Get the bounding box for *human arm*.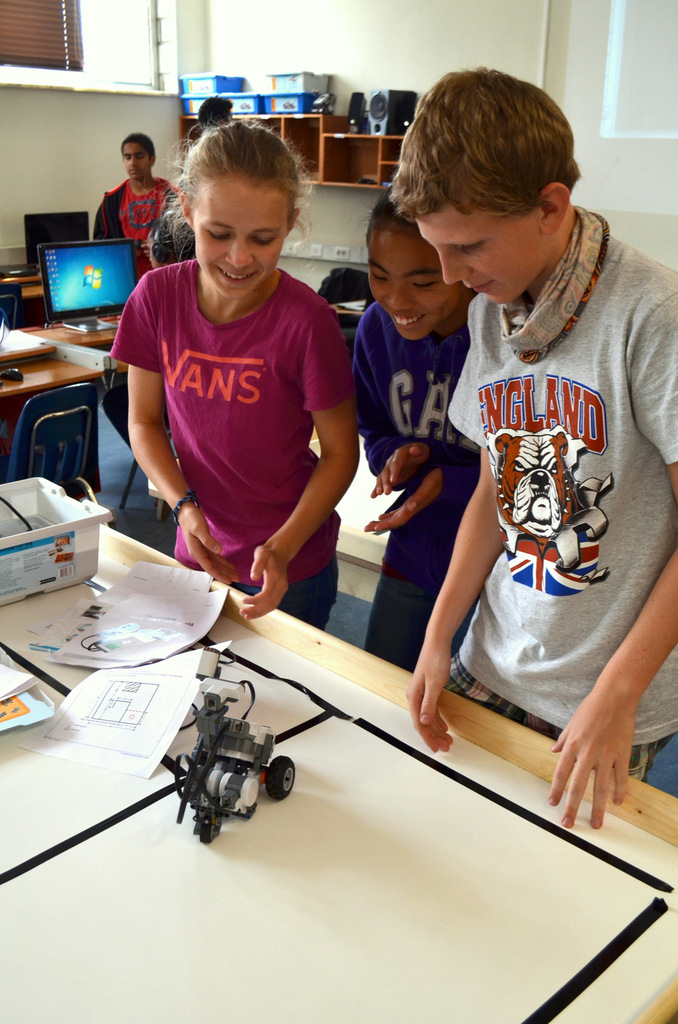
{"x1": 360, "y1": 302, "x2": 446, "y2": 493}.
